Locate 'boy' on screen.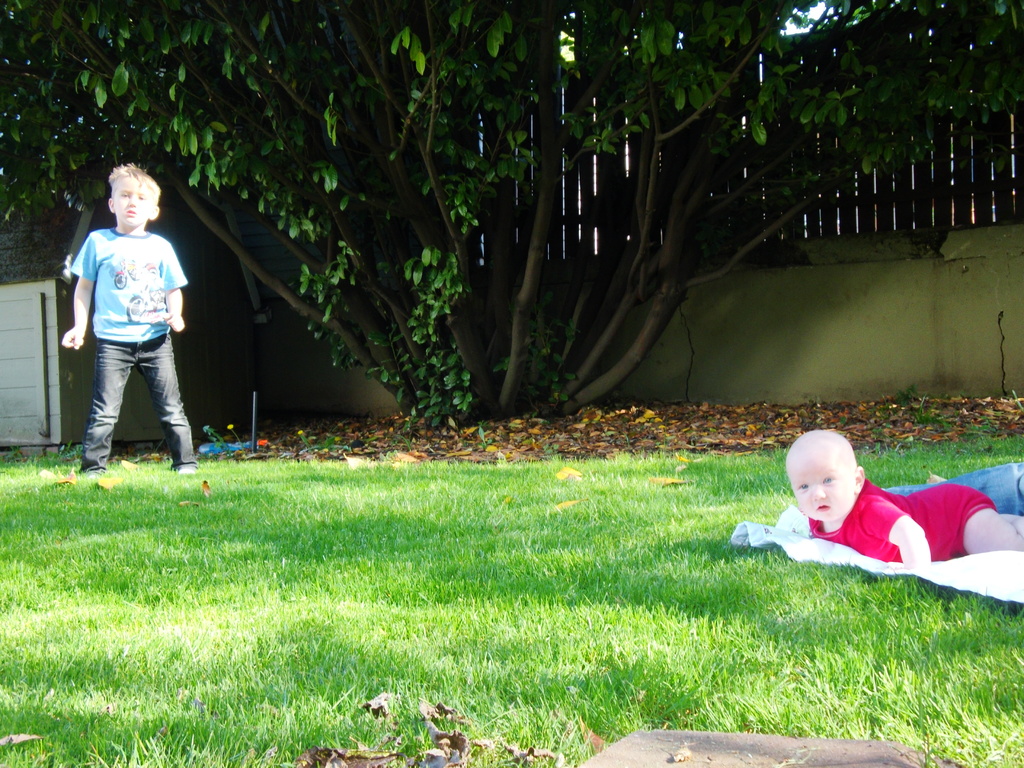
On screen at l=783, t=430, r=1023, b=570.
